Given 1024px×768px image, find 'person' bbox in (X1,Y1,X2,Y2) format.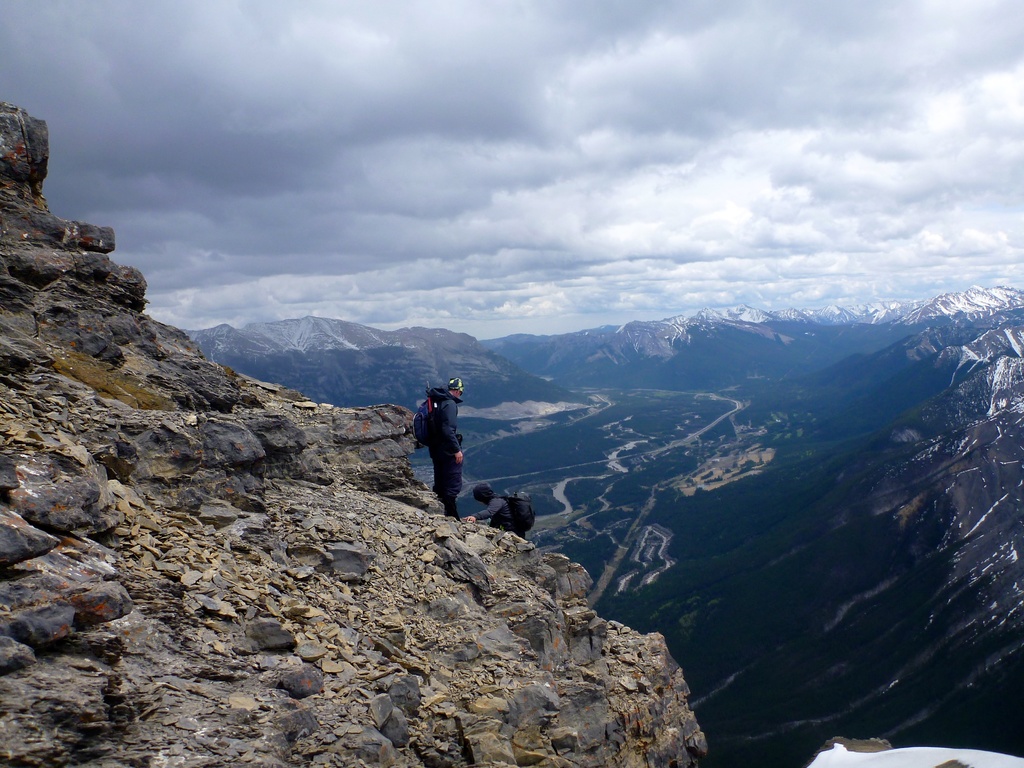
(470,478,527,536).
